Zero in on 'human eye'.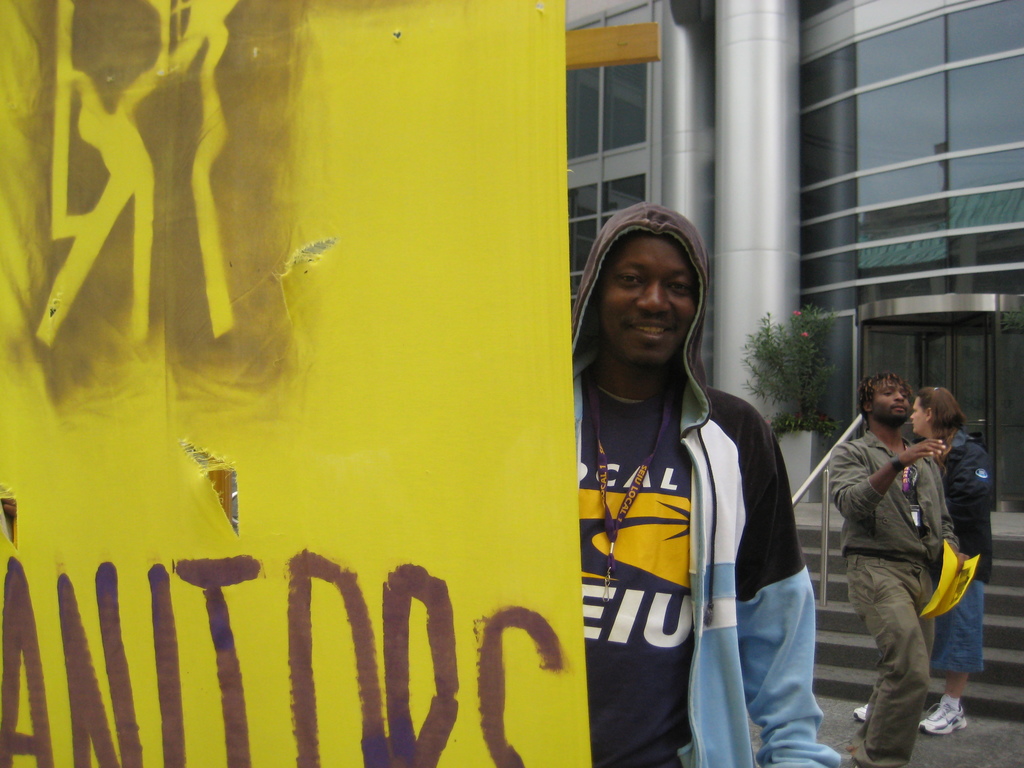
Zeroed in: bbox(898, 393, 909, 399).
